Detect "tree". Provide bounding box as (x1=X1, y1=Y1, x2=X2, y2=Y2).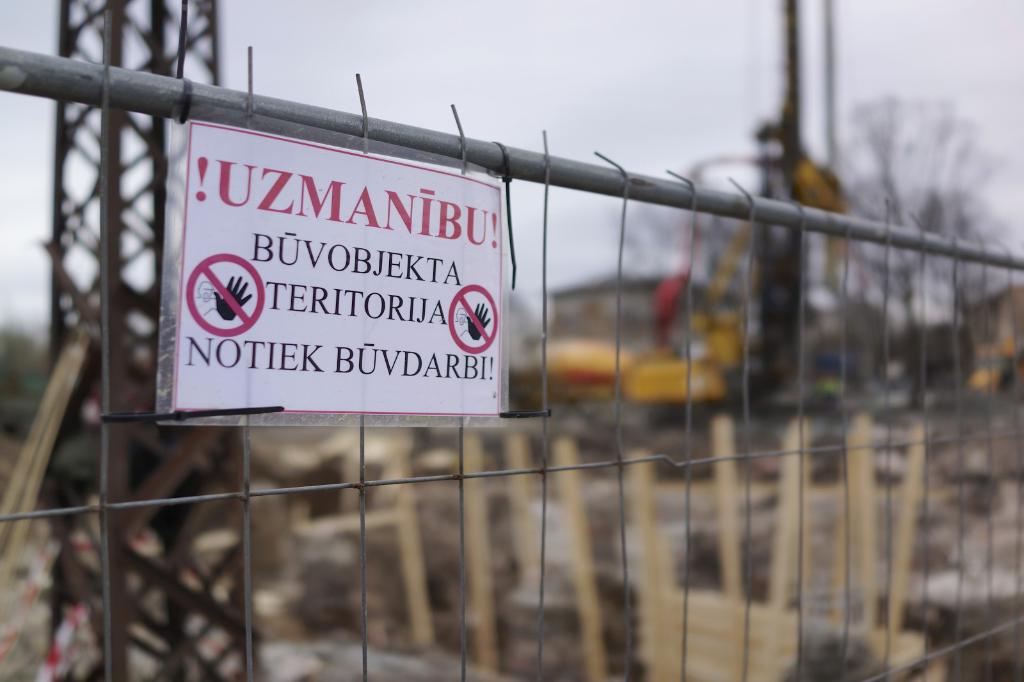
(x1=0, y1=306, x2=65, y2=425).
